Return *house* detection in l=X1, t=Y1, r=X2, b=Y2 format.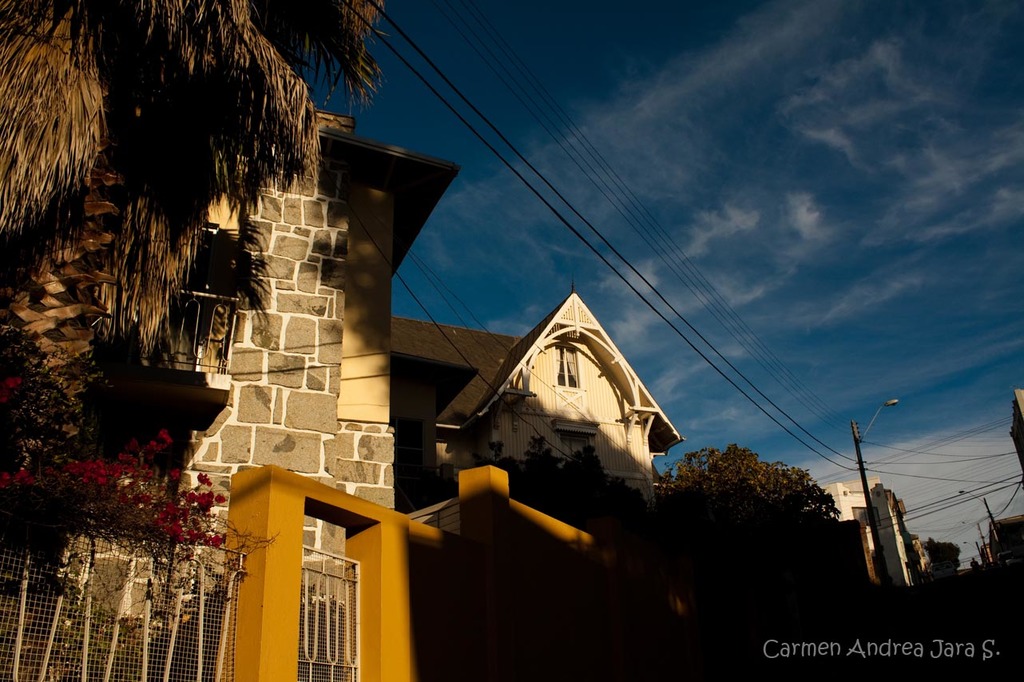
l=483, t=290, r=692, b=513.
